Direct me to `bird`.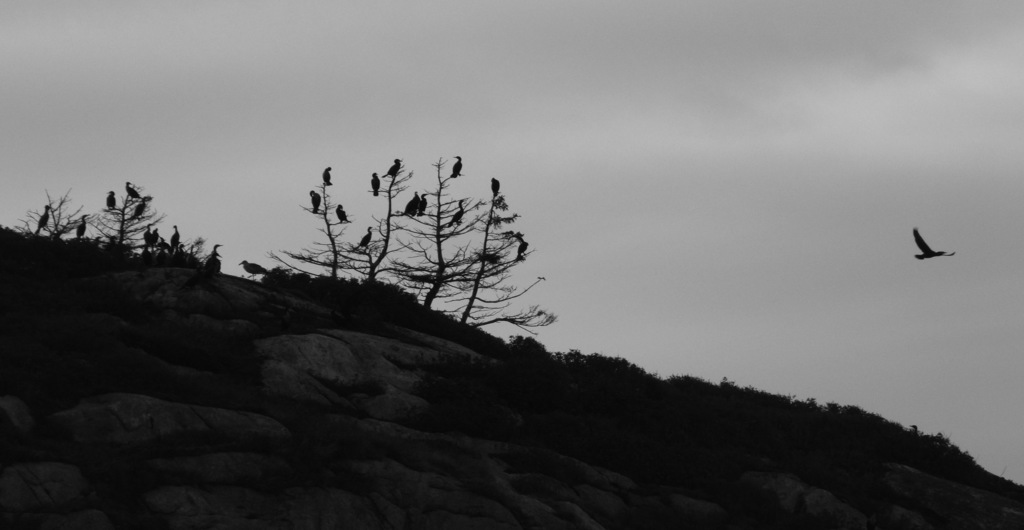
Direction: region(126, 182, 141, 199).
